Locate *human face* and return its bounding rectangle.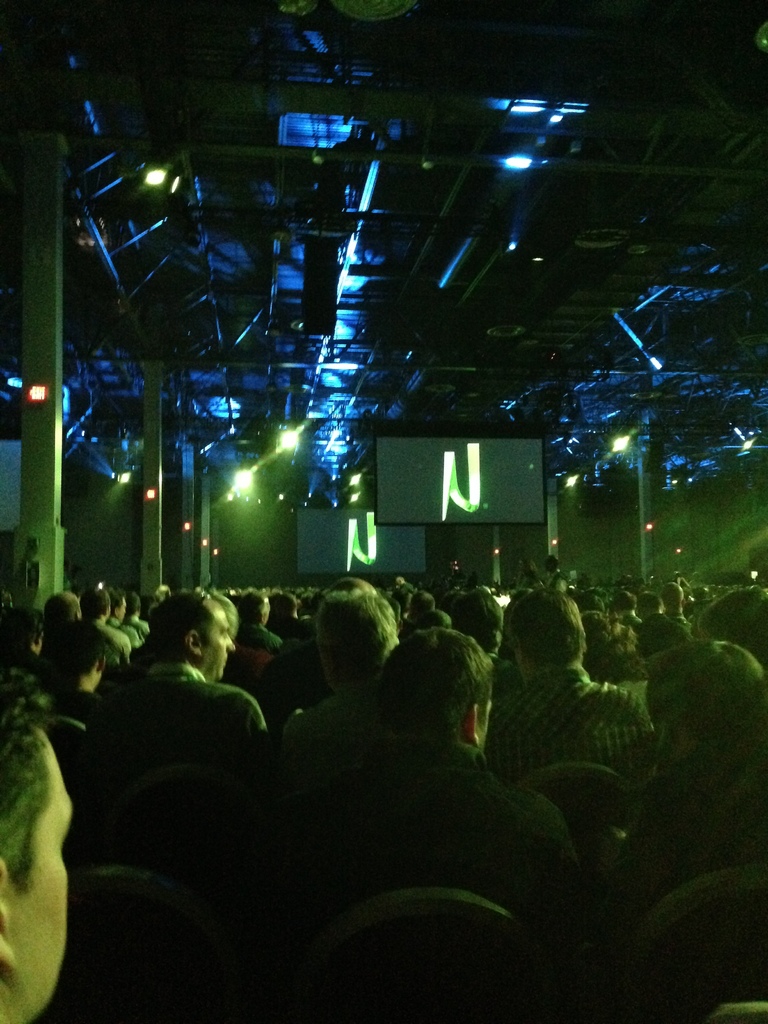
[left=205, top=594, right=234, bottom=673].
